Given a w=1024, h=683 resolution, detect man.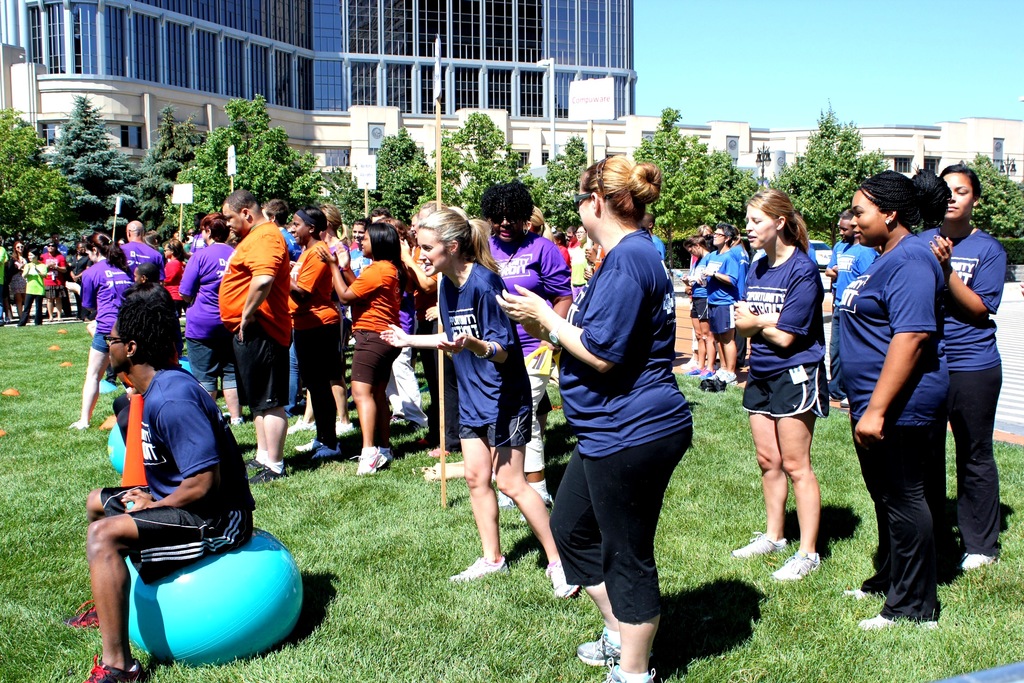
crop(366, 206, 428, 431).
